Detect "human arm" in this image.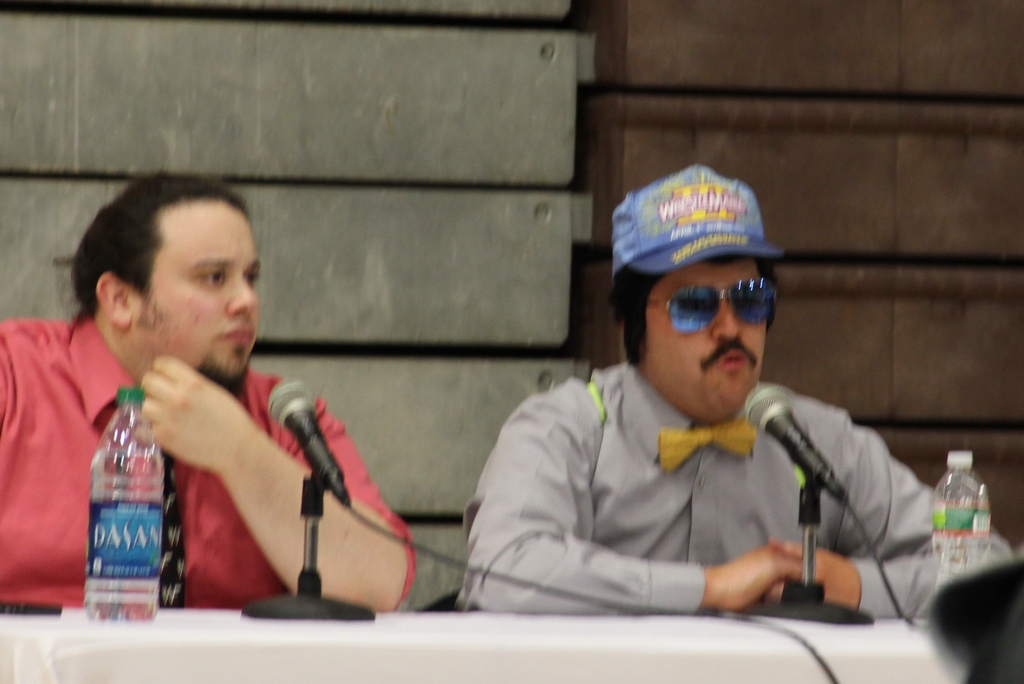
Detection: BBox(749, 404, 1014, 621).
